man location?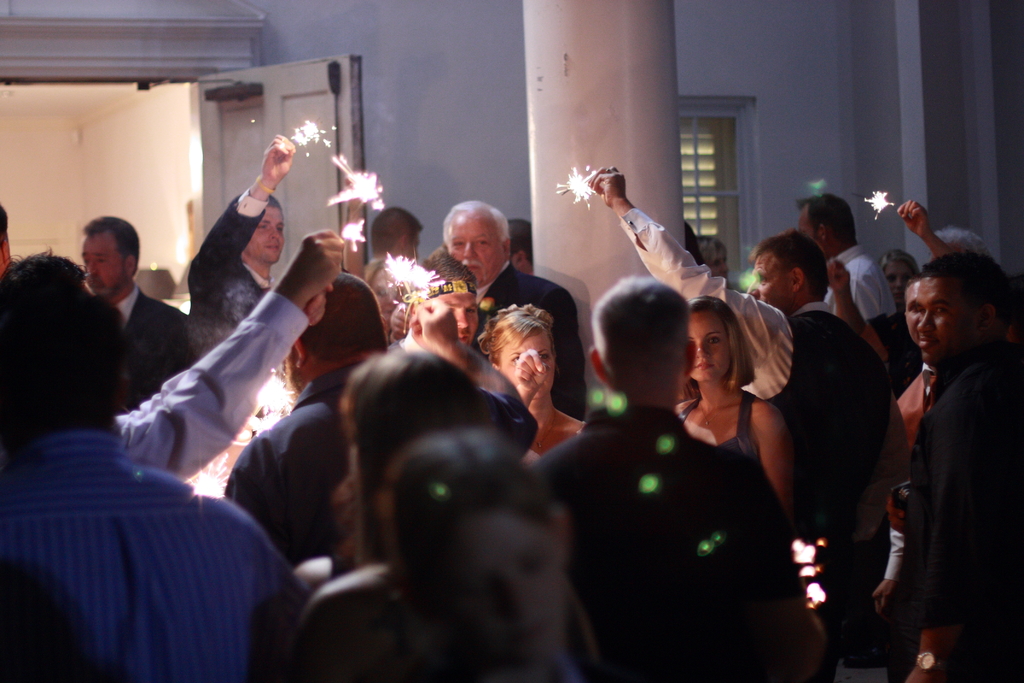
rect(785, 194, 899, 323)
